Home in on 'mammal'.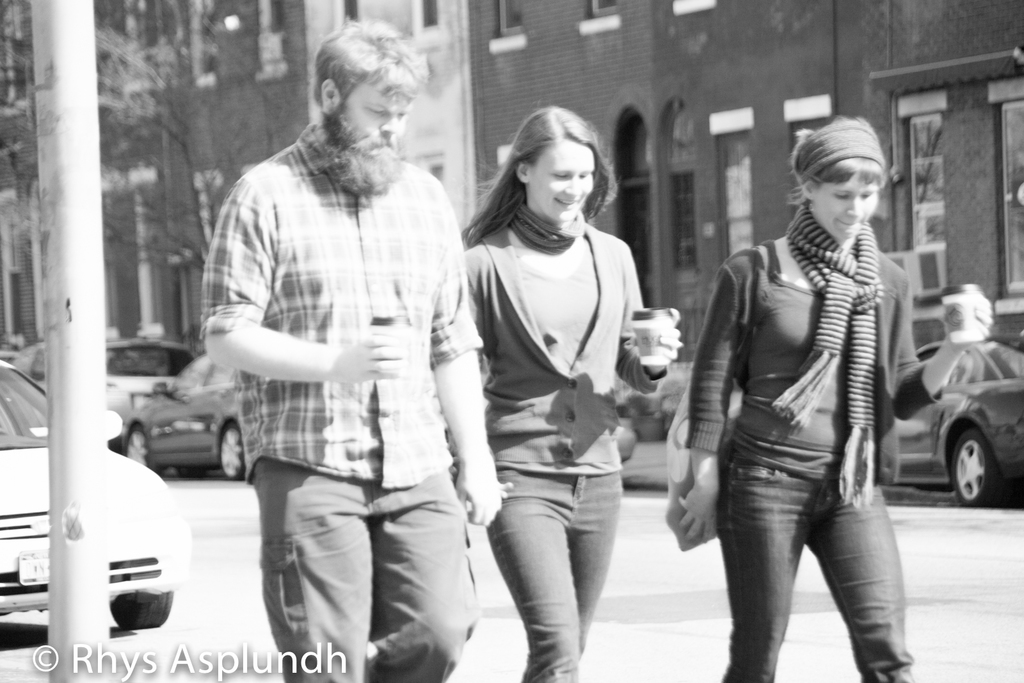
Homed in at {"x1": 429, "y1": 100, "x2": 681, "y2": 682}.
